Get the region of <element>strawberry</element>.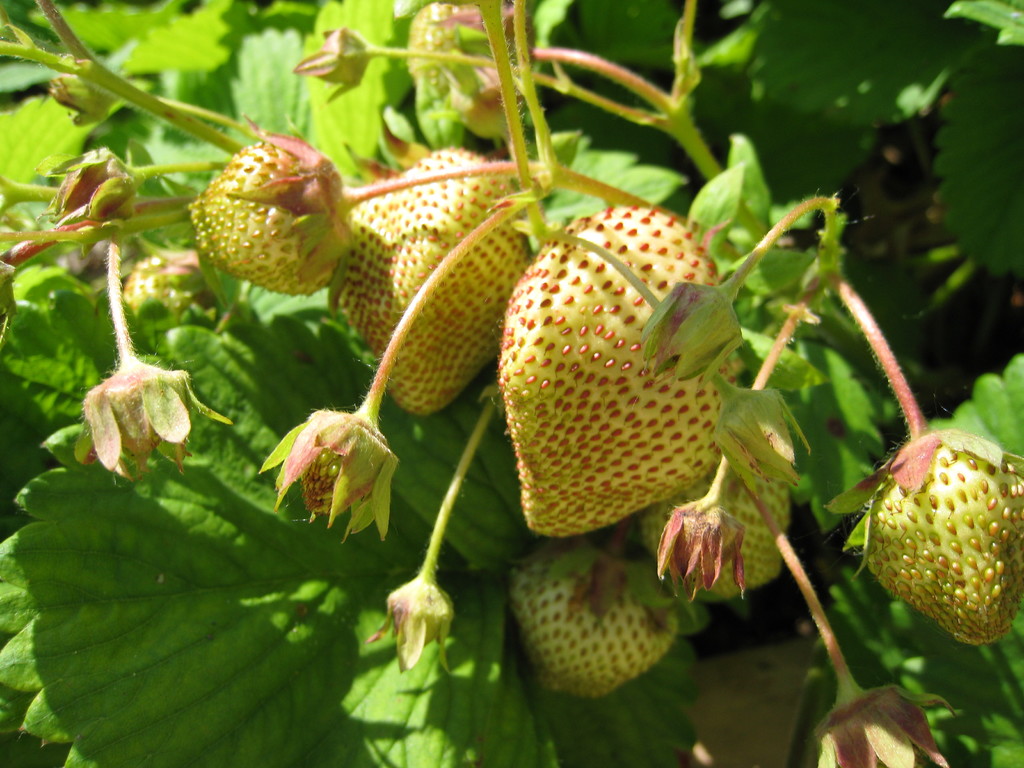
{"left": 484, "top": 211, "right": 733, "bottom": 555}.
